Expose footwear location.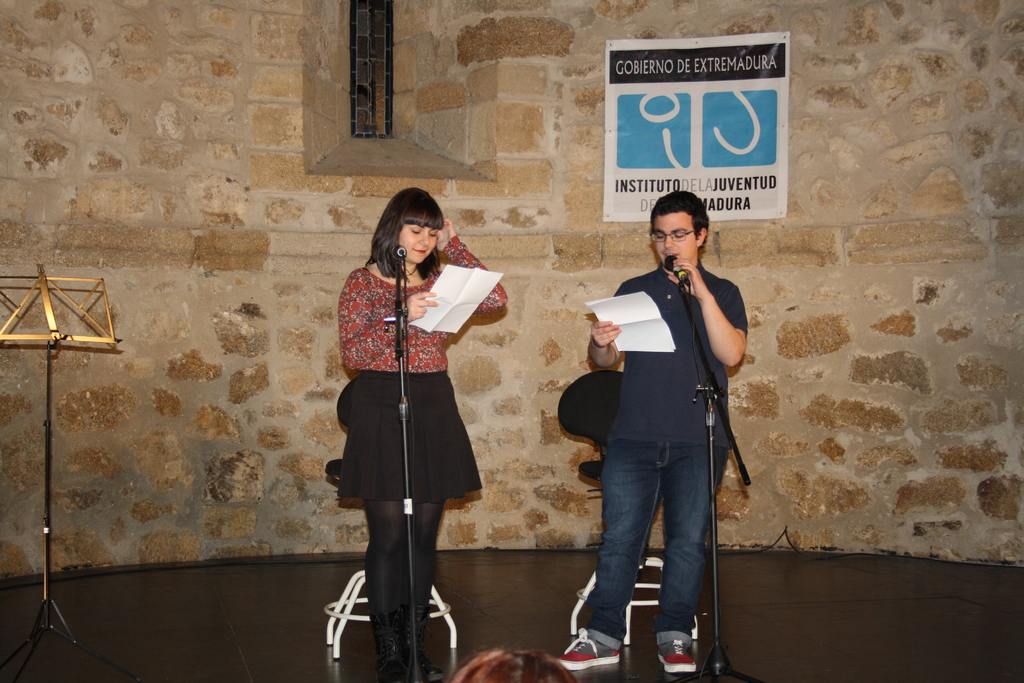
Exposed at [left=401, top=601, right=444, bottom=681].
